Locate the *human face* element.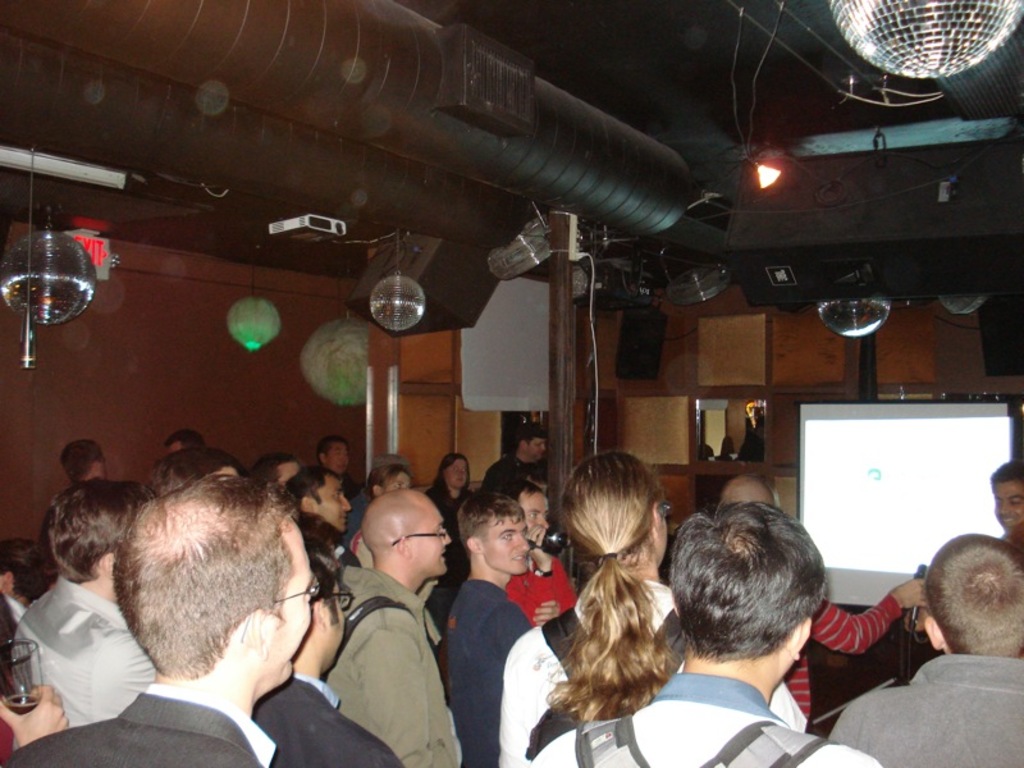
Element bbox: <bbox>413, 497, 452, 575</bbox>.
